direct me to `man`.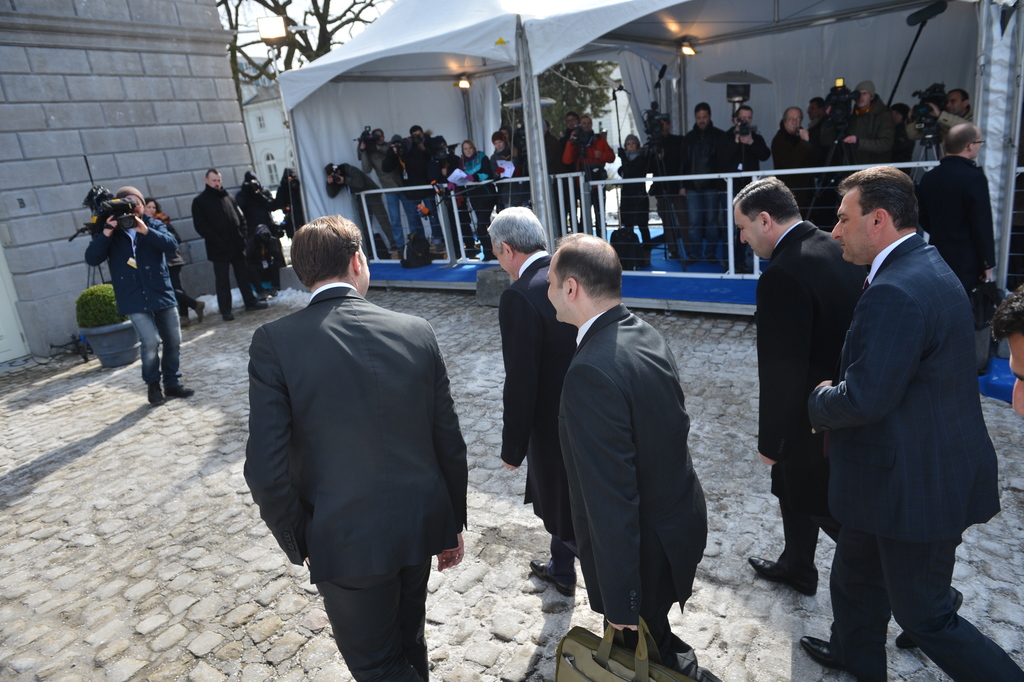
Direction: bbox=(485, 204, 580, 595).
